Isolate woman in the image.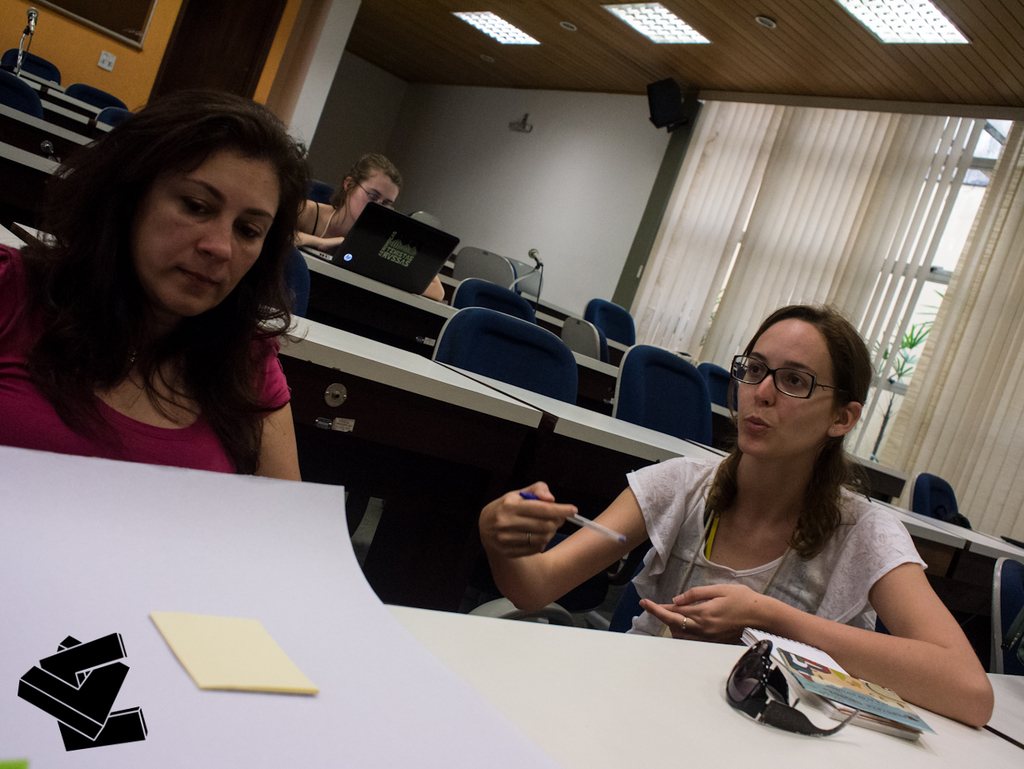
Isolated region: region(537, 300, 966, 730).
